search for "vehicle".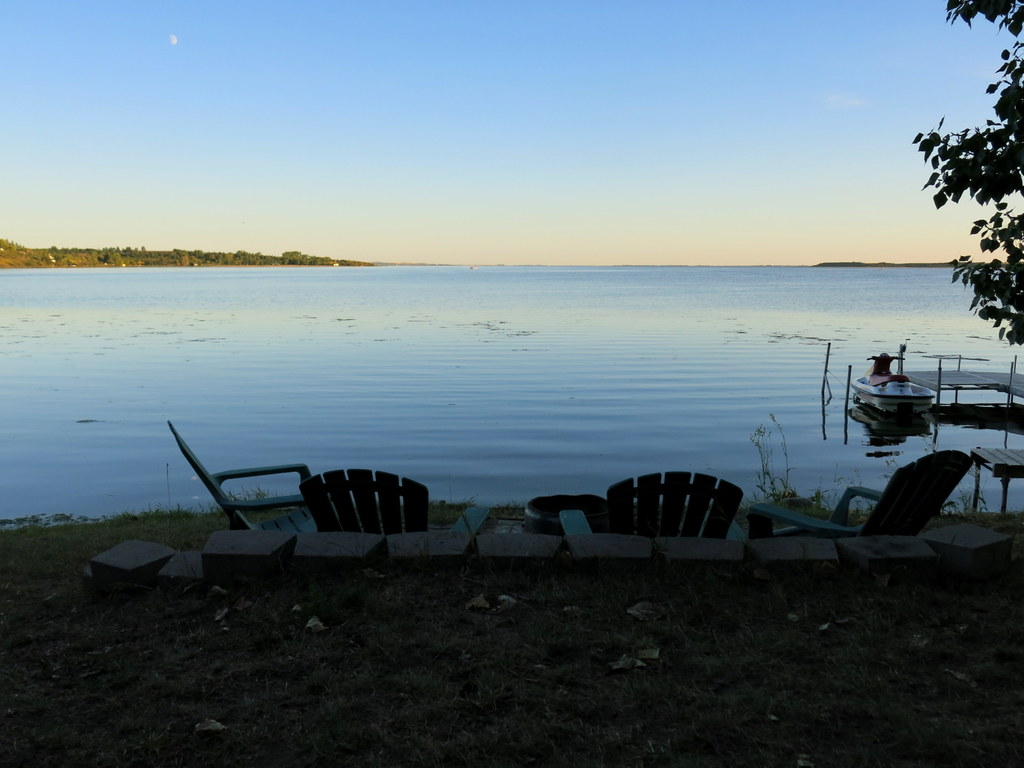
Found at [849,349,936,413].
